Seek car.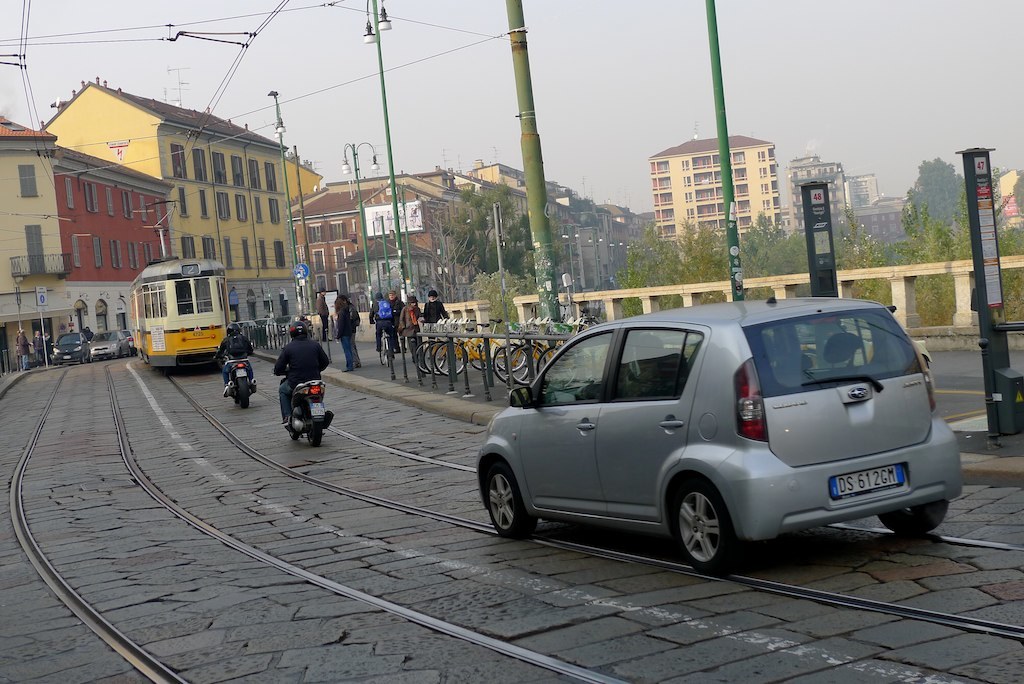
40:326:86:369.
